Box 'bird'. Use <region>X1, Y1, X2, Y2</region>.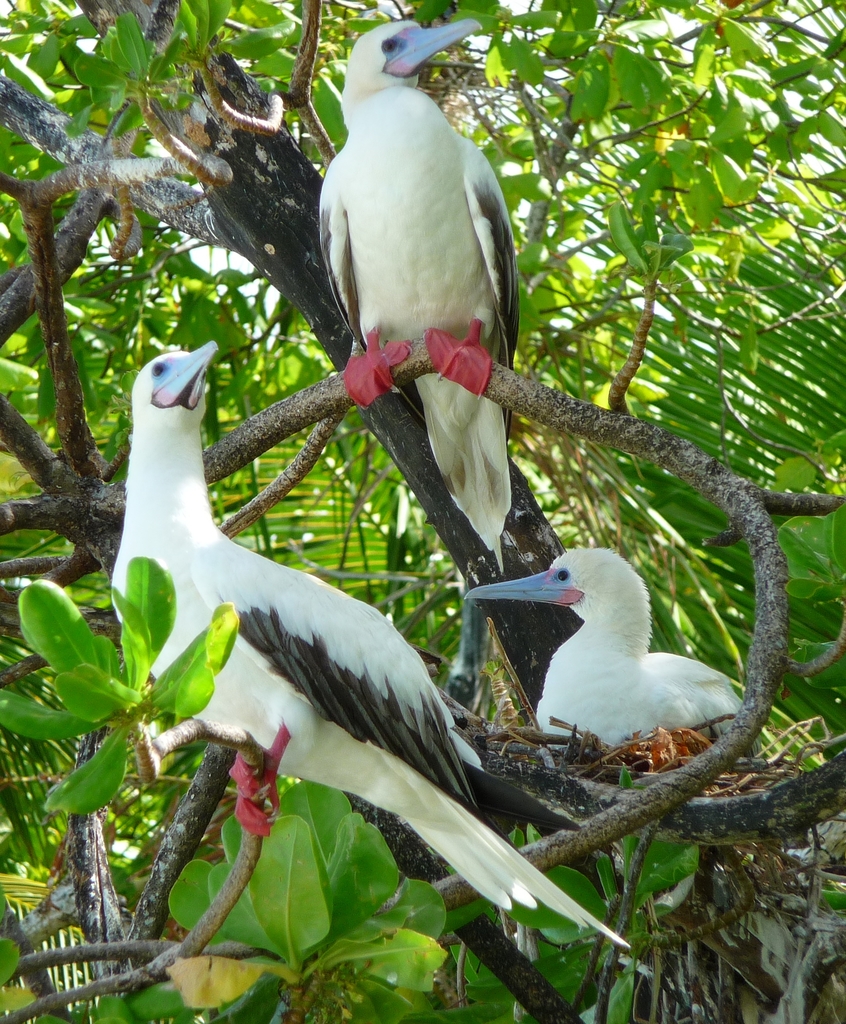
<region>318, 20, 518, 579</region>.
